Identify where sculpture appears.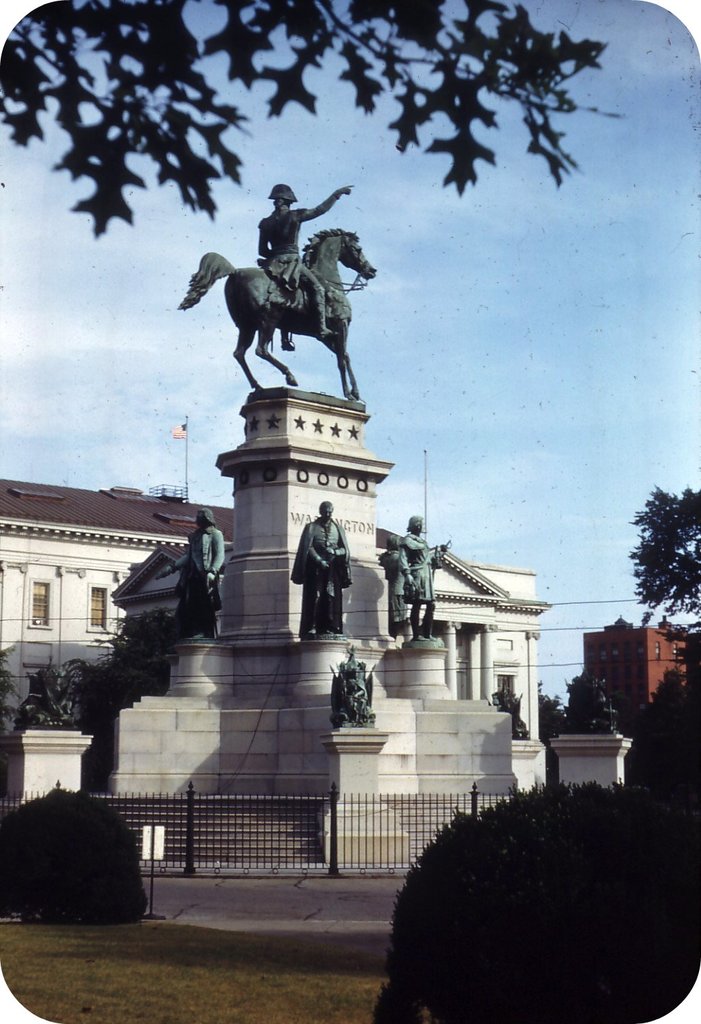
Appears at box(381, 519, 445, 635).
